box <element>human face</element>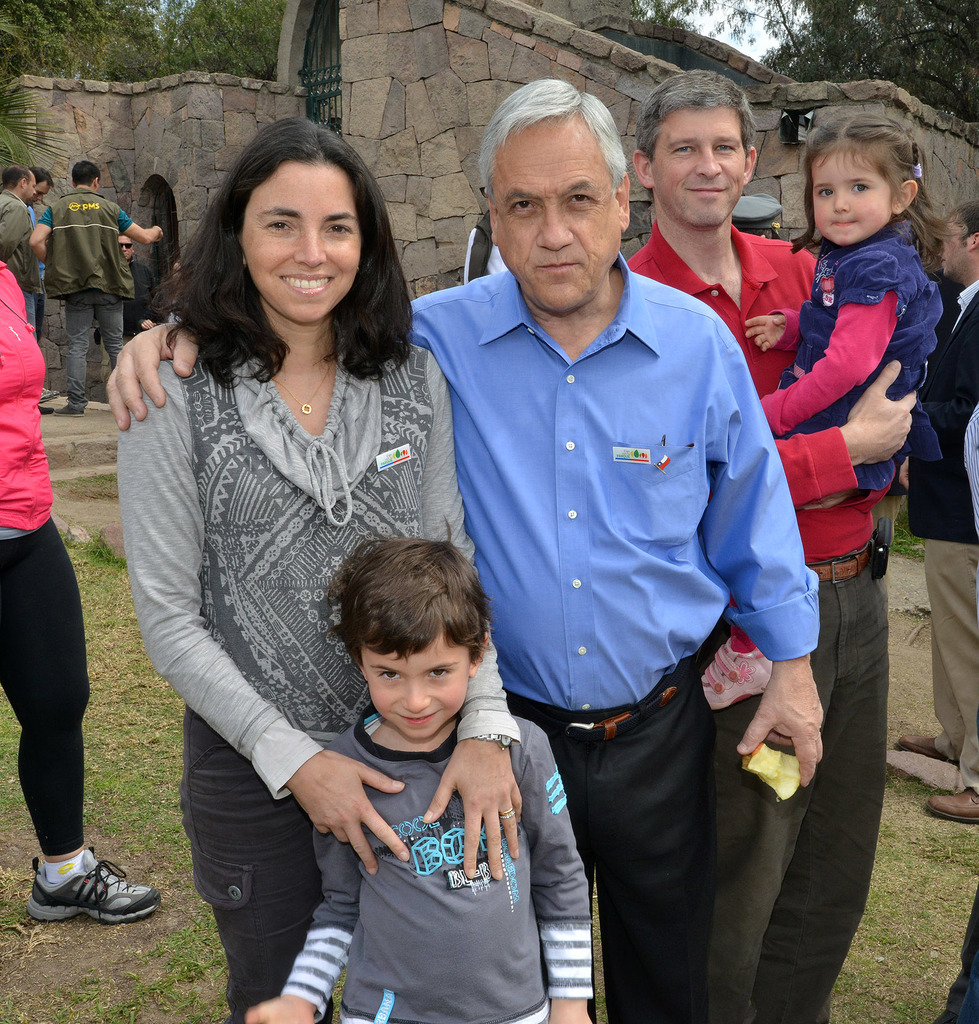
BBox(245, 168, 360, 321)
